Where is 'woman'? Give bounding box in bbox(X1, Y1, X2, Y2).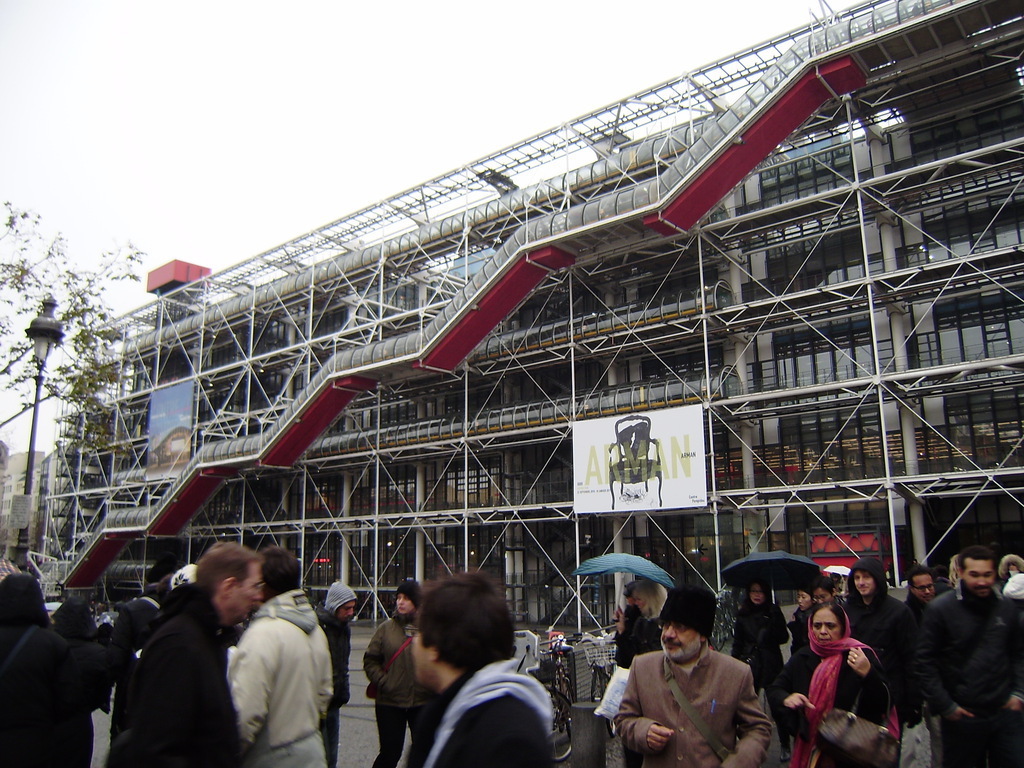
bbox(794, 593, 891, 760).
